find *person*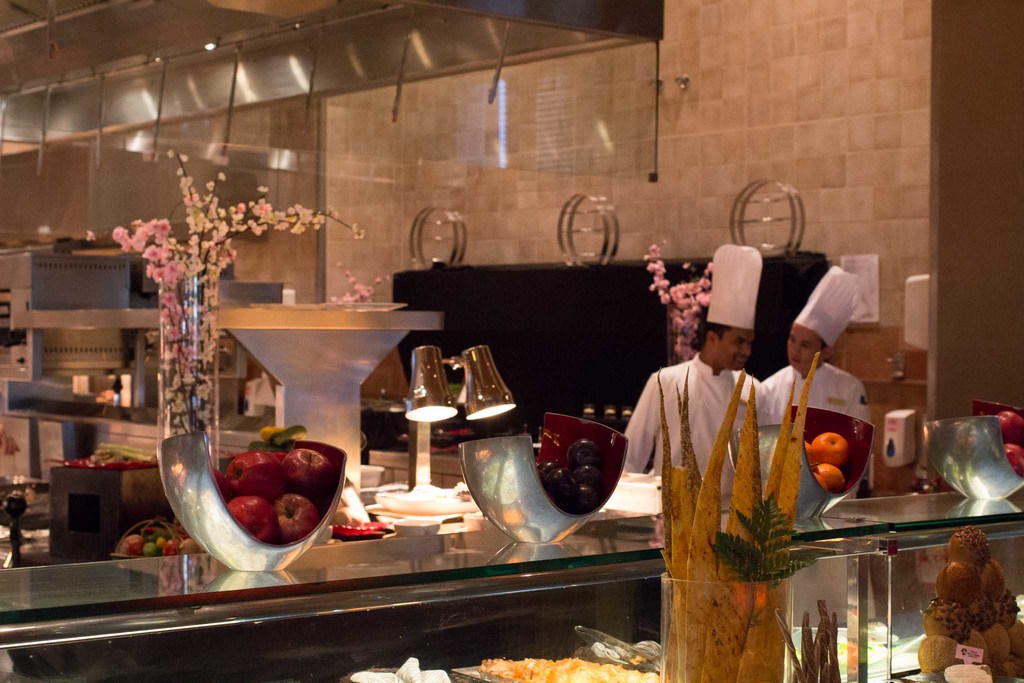
766/263/871/422
